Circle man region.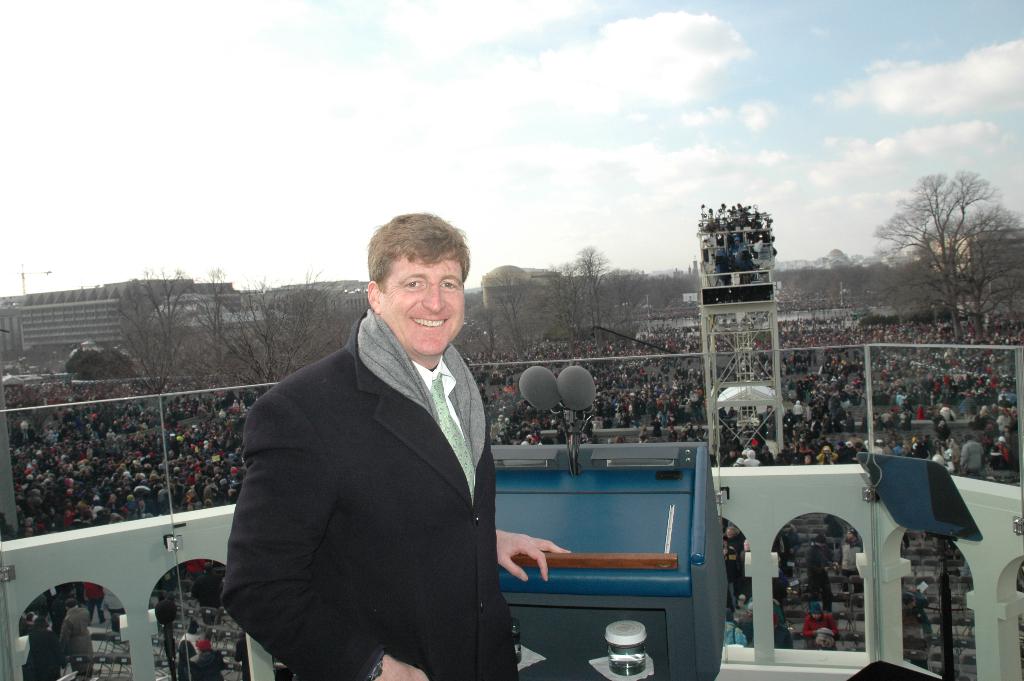
Region: pyautogui.locateOnScreen(731, 235, 758, 277).
